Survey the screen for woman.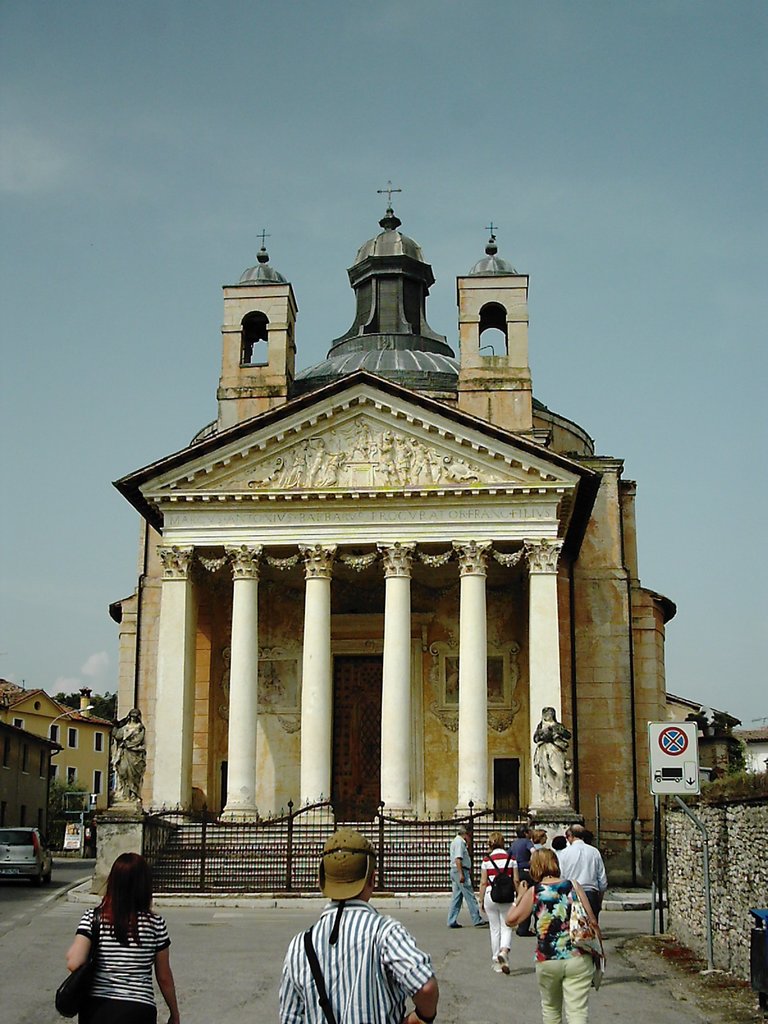
Survey found: (x1=46, y1=842, x2=177, y2=1022).
